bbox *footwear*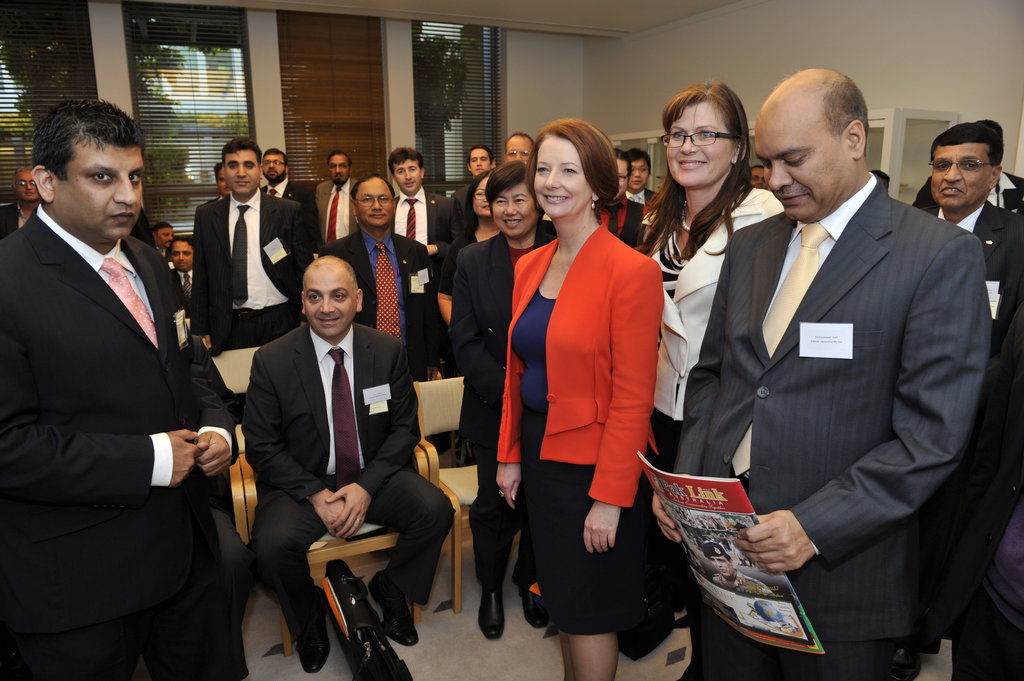
[x1=370, y1=568, x2=420, y2=646]
